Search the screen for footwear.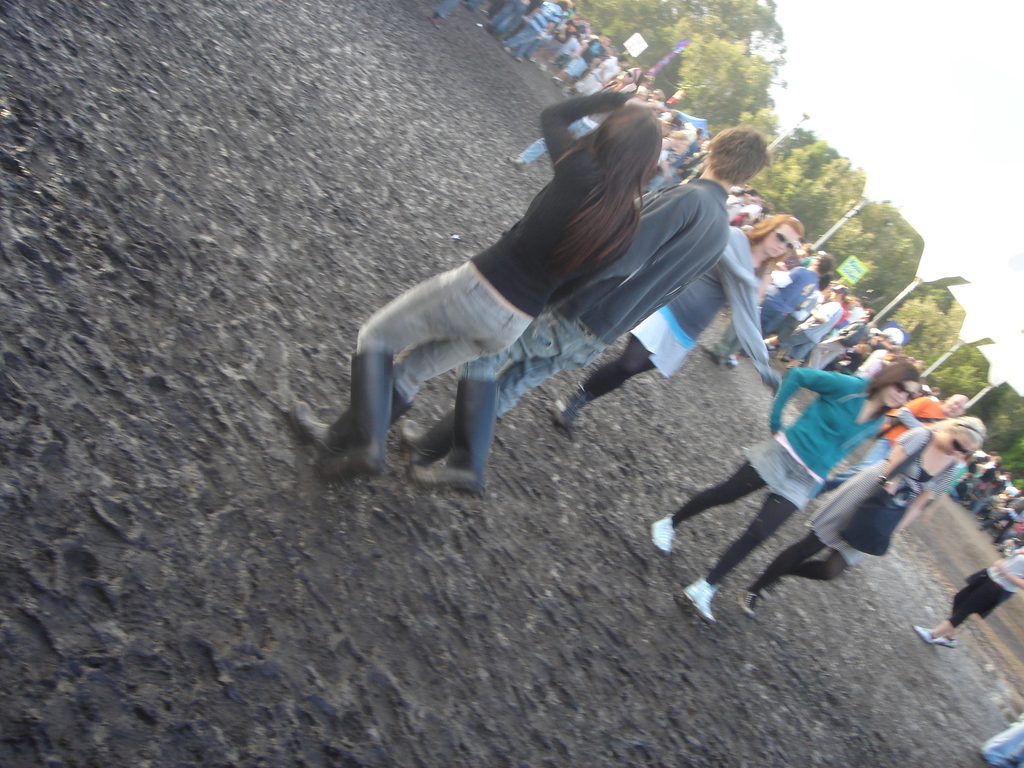
Found at bbox=(548, 384, 600, 424).
